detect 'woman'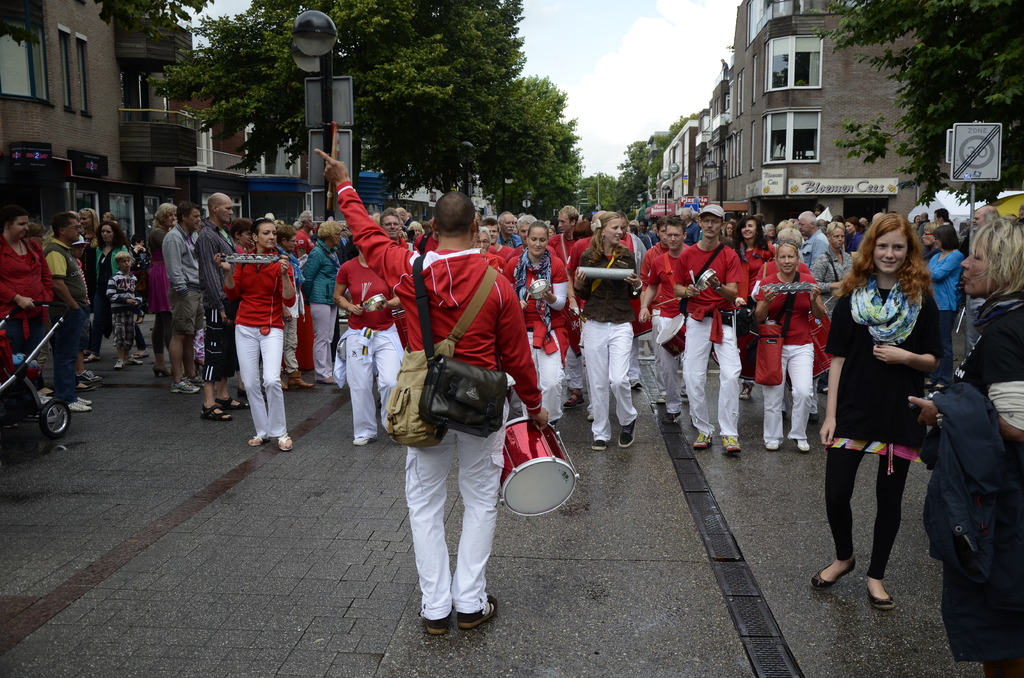
detection(227, 218, 255, 387)
